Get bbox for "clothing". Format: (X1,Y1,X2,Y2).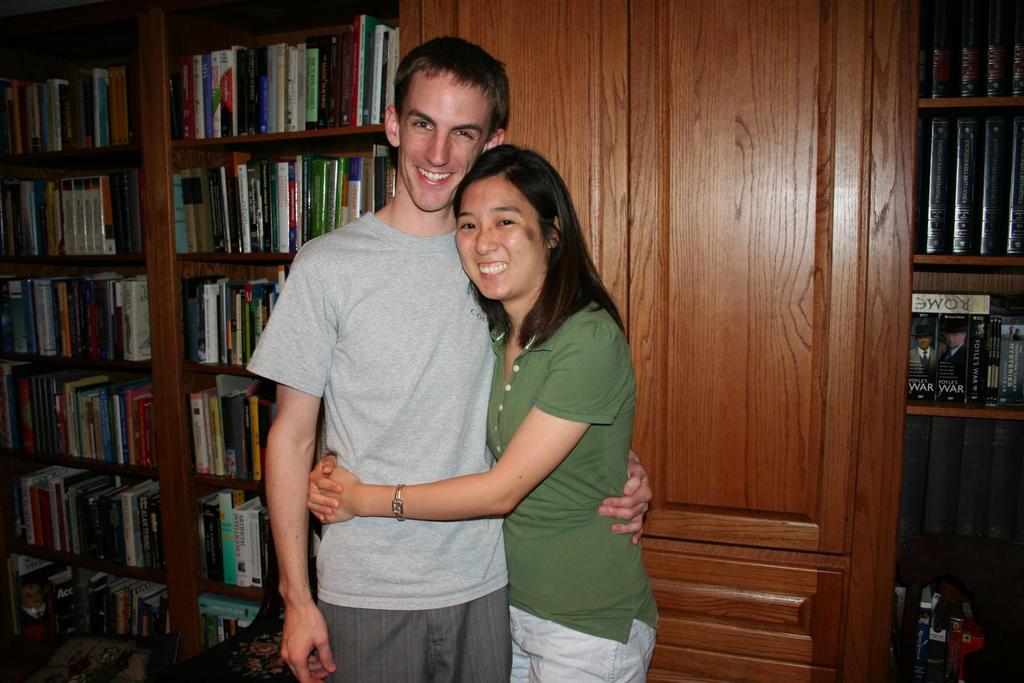
(479,288,659,682).
